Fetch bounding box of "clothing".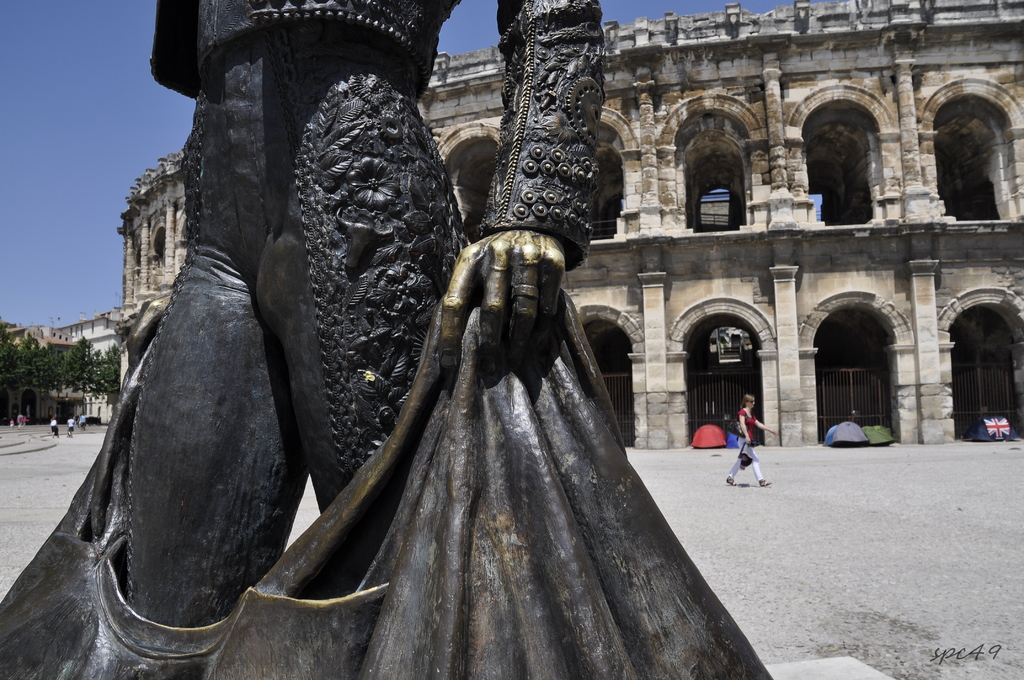
Bbox: 723,407,780,482.
